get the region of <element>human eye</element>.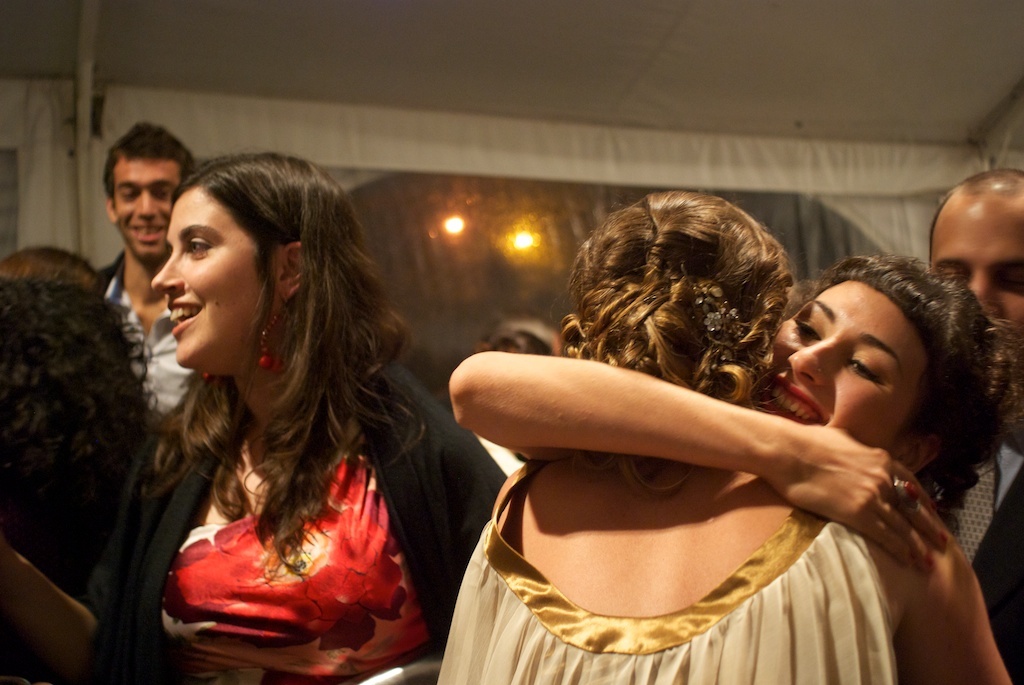
locate(848, 356, 884, 382).
